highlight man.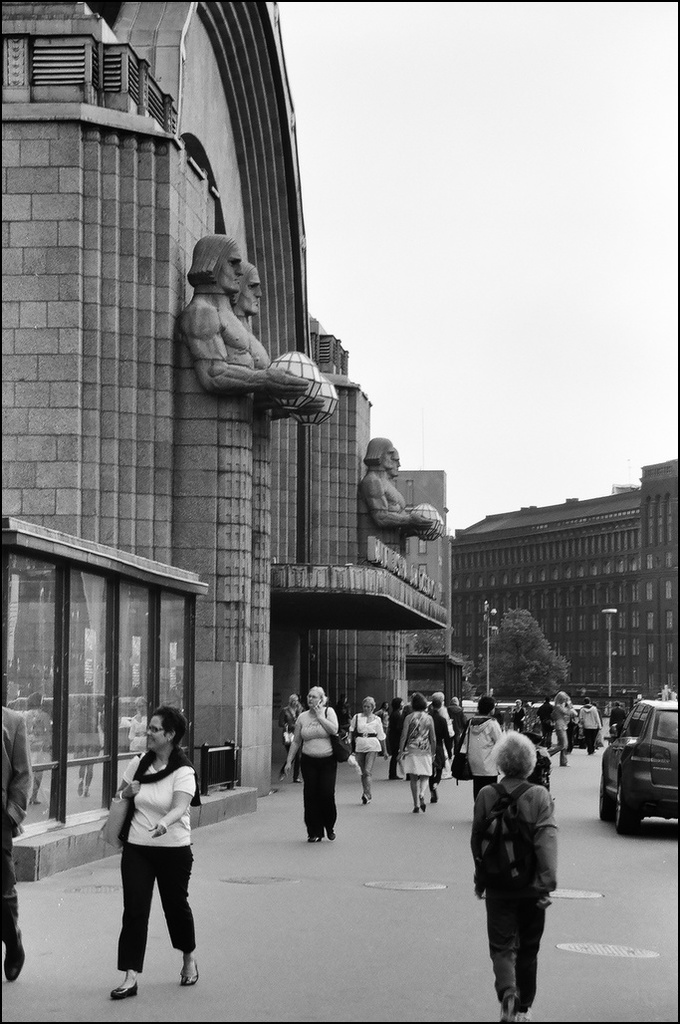
Highlighted region: (229,262,268,369).
